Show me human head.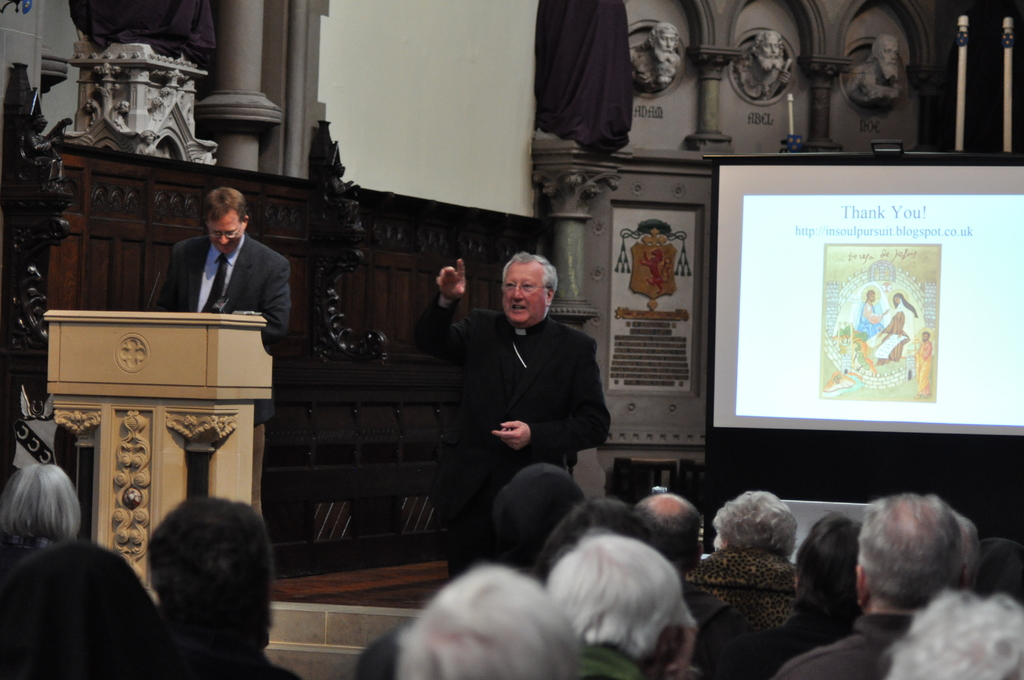
human head is here: box(547, 533, 687, 670).
